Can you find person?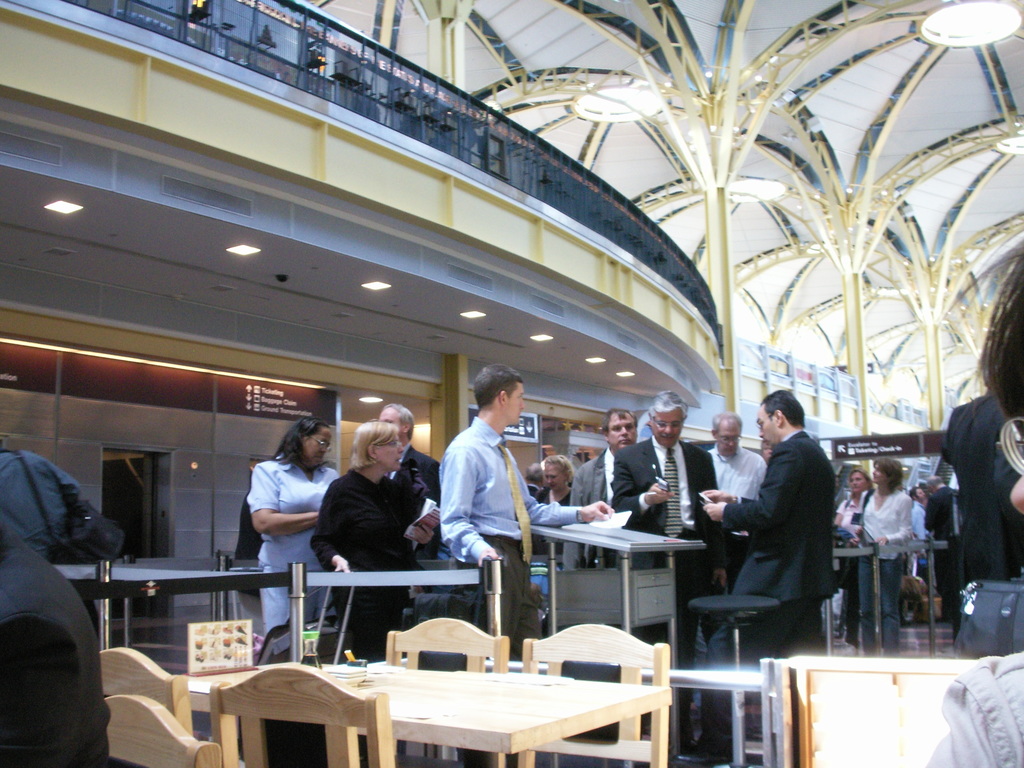
Yes, bounding box: pyautogui.locateOnScreen(927, 474, 964, 623).
